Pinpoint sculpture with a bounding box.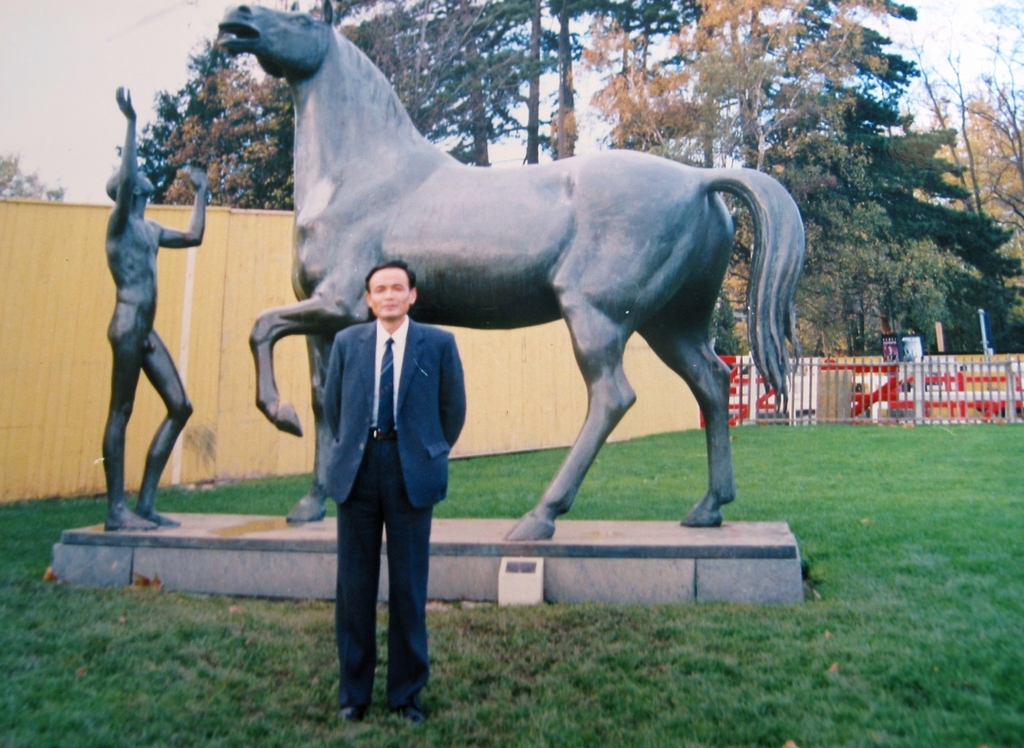
crop(205, 0, 833, 555).
